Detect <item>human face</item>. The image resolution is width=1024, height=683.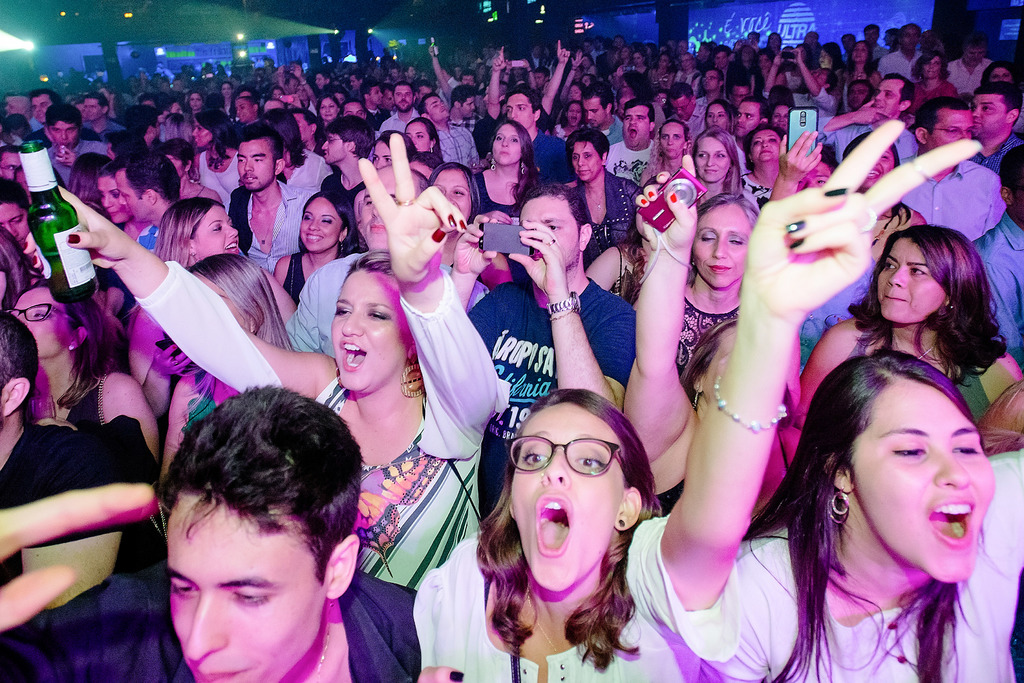
{"left": 322, "top": 131, "right": 347, "bottom": 164}.
